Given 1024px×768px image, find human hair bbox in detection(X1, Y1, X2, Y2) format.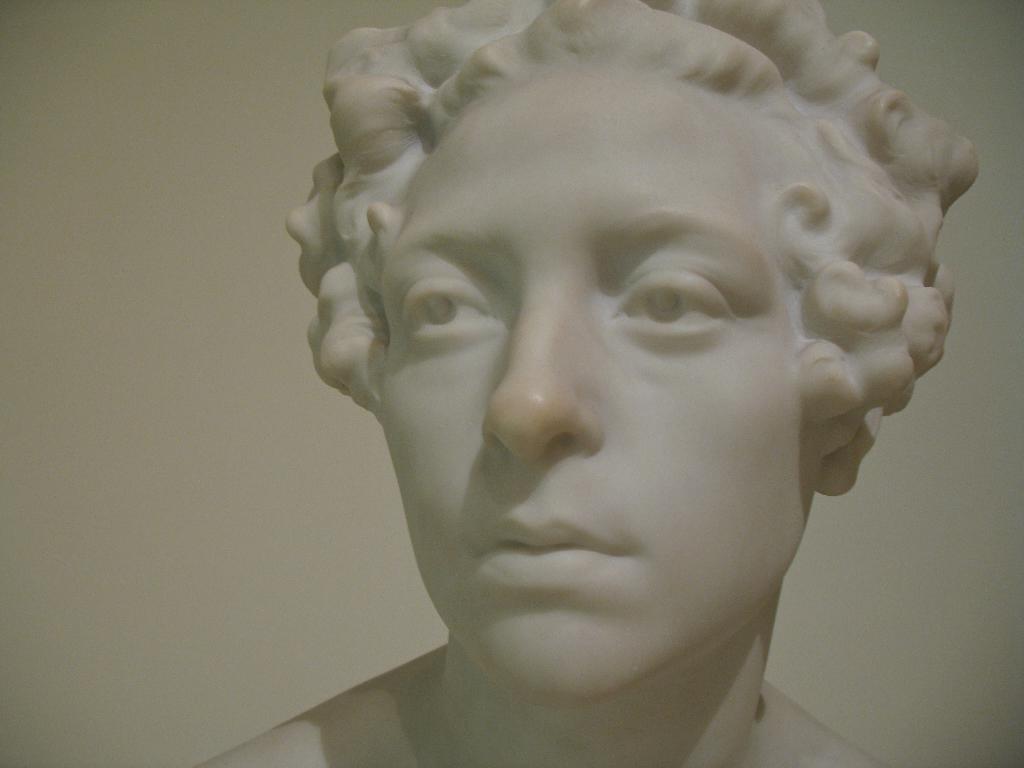
detection(286, 1, 973, 494).
